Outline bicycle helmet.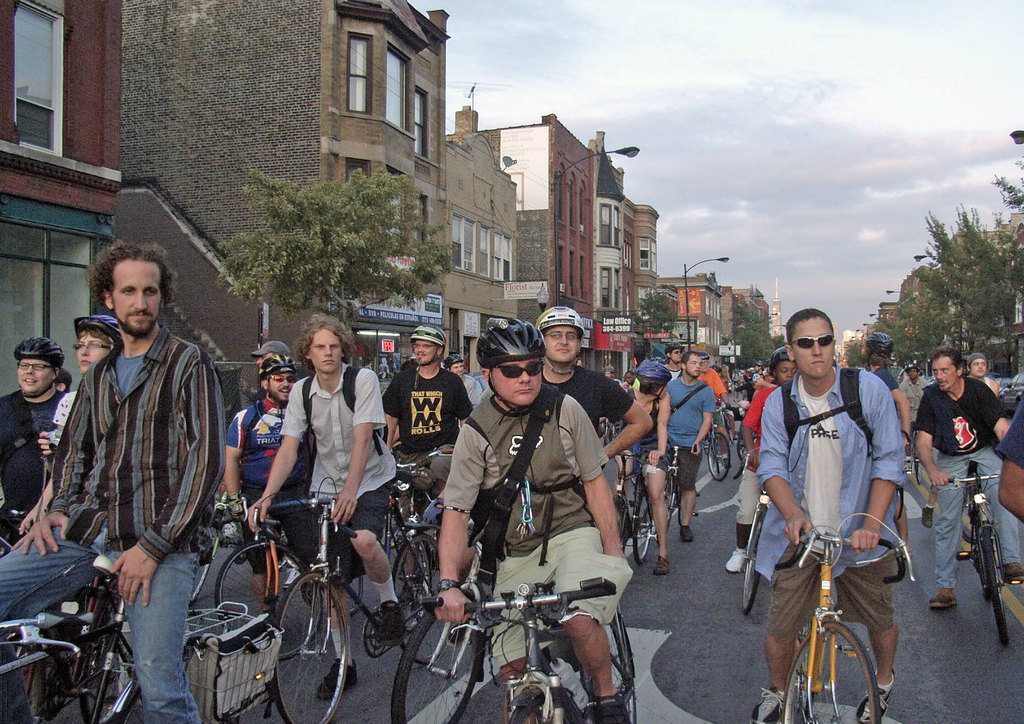
Outline: bbox=(265, 354, 291, 375).
